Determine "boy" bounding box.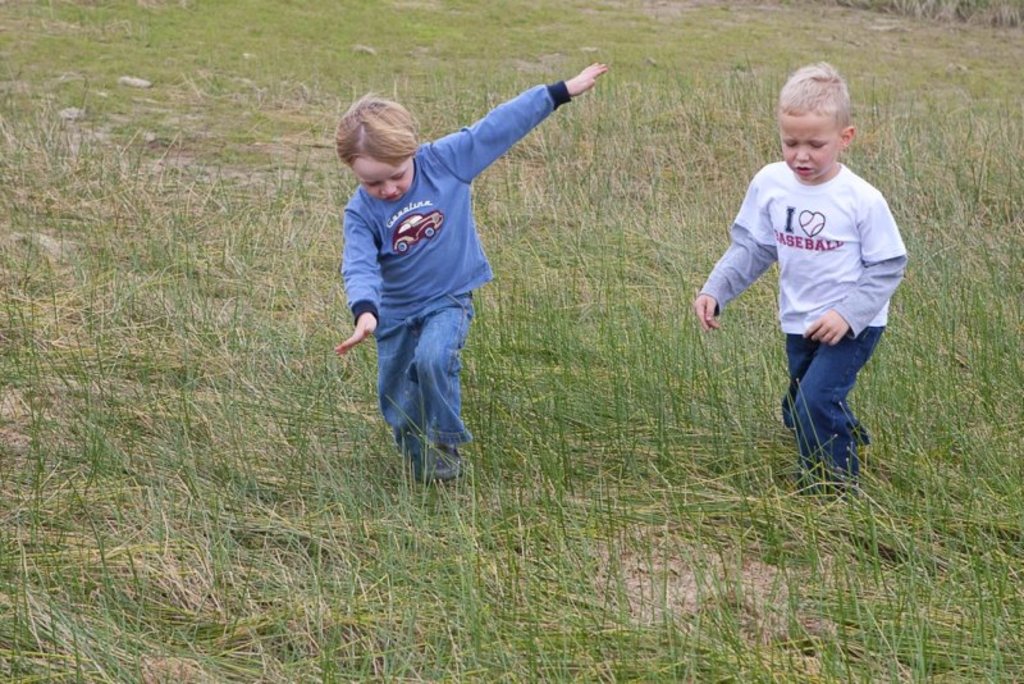
Determined: select_region(690, 58, 919, 496).
